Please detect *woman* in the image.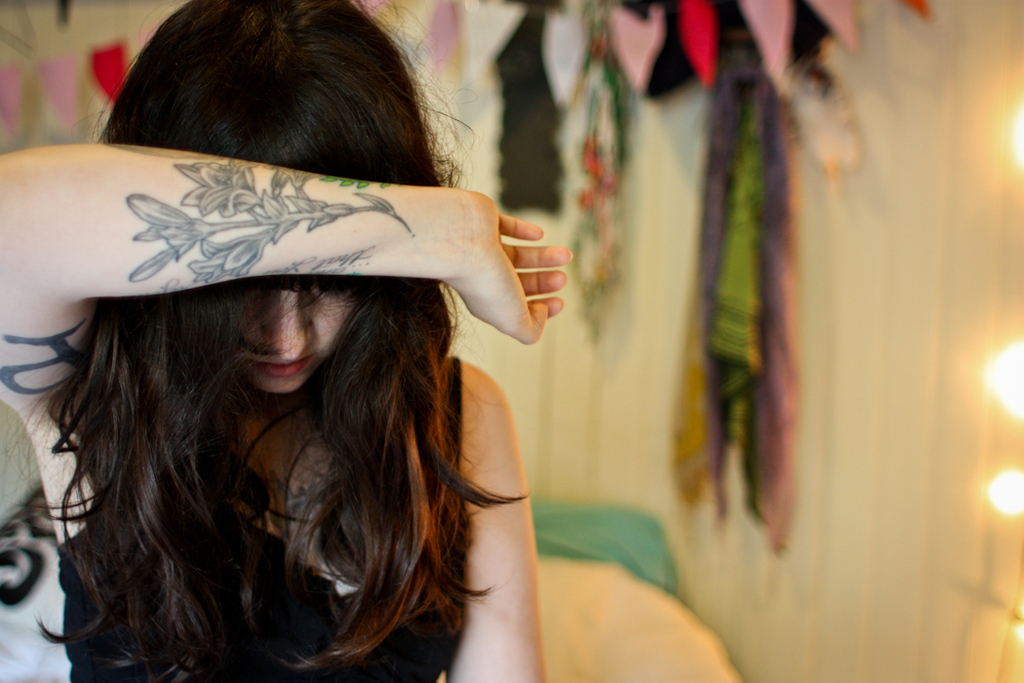
[x1=0, y1=49, x2=674, y2=649].
